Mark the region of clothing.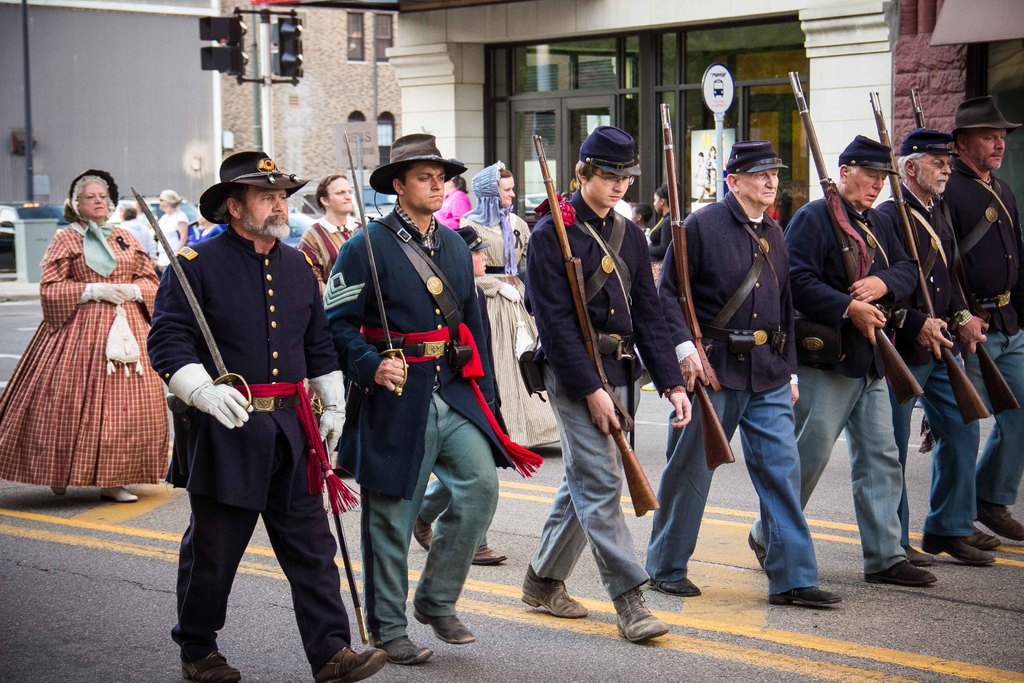
Region: select_region(458, 165, 563, 455).
